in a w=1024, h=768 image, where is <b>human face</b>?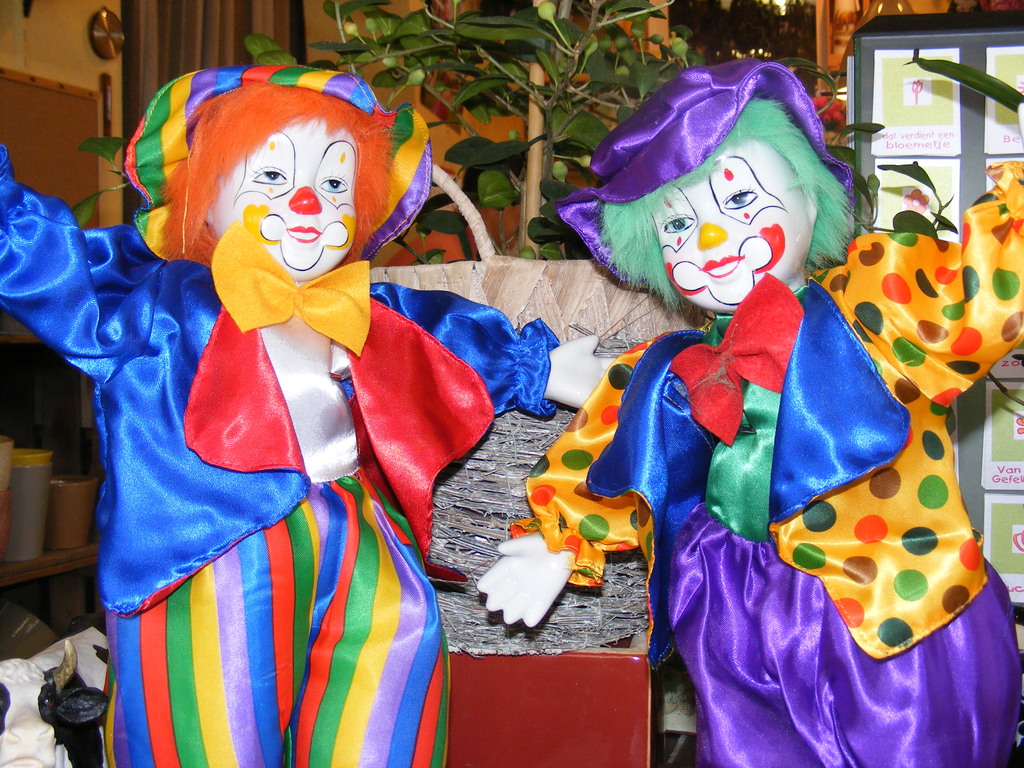
Rect(216, 121, 351, 281).
